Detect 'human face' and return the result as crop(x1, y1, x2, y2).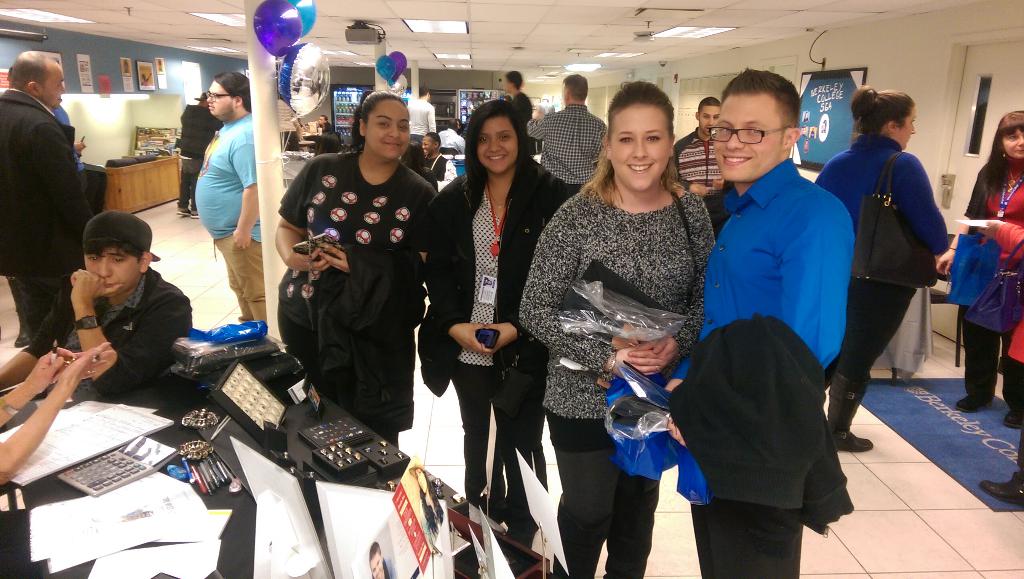
crop(698, 105, 721, 136).
